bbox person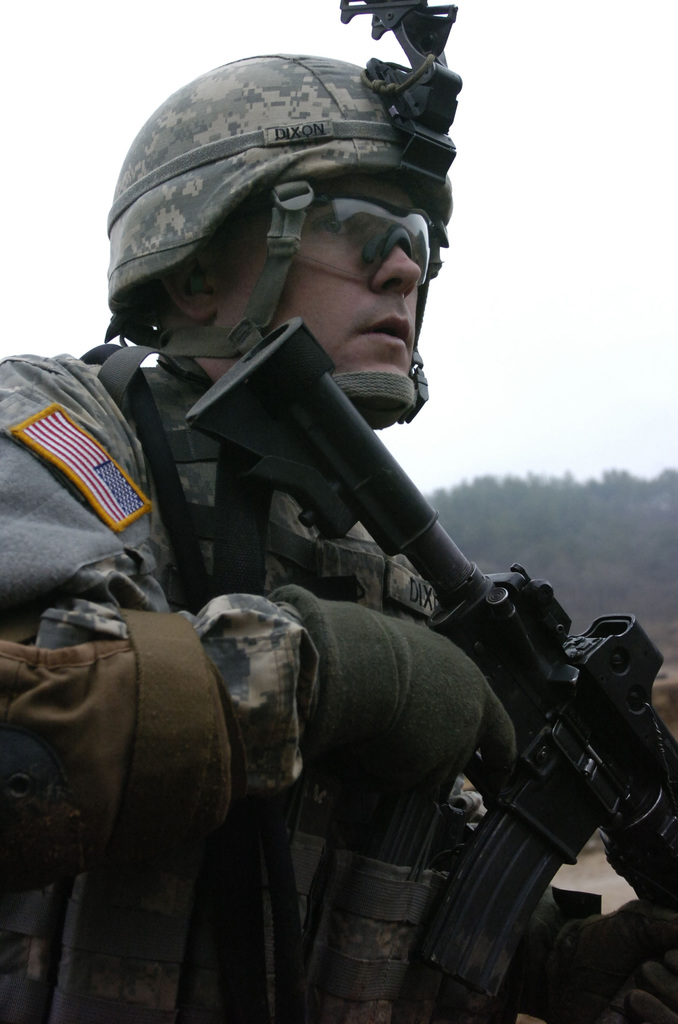
<bbox>0, 0, 677, 1023</bbox>
